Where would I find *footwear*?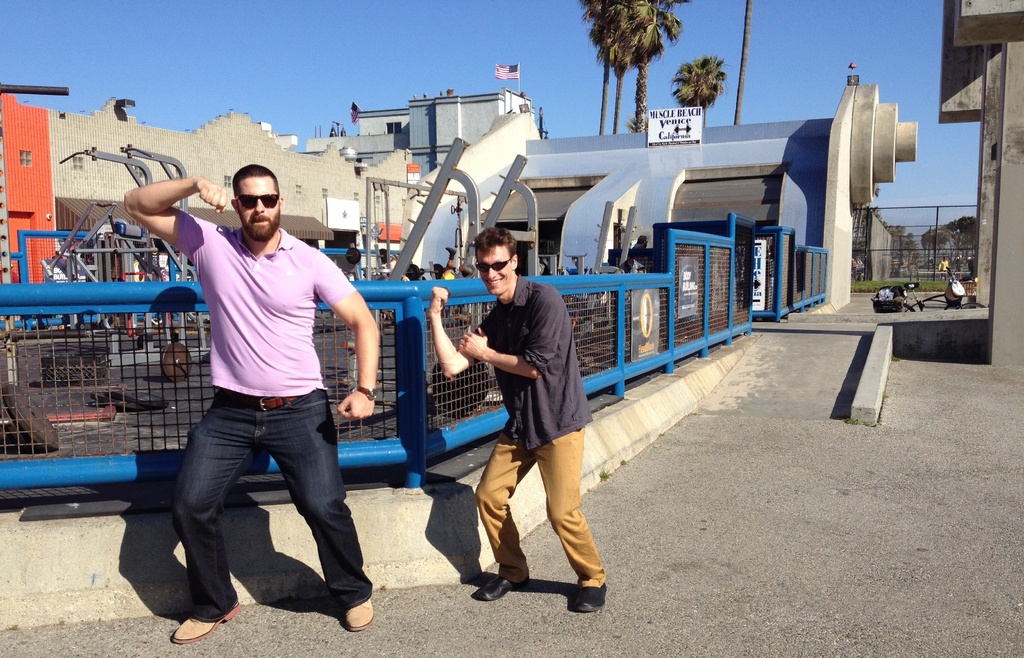
At <region>468, 570, 529, 603</region>.
